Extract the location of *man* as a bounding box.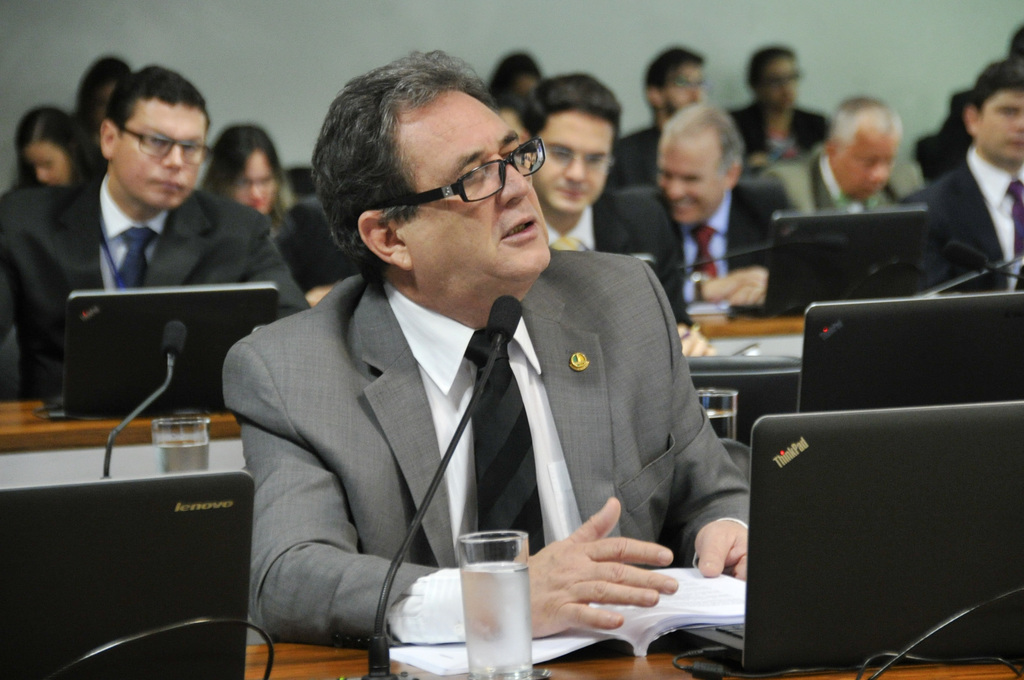
rect(193, 76, 743, 670).
